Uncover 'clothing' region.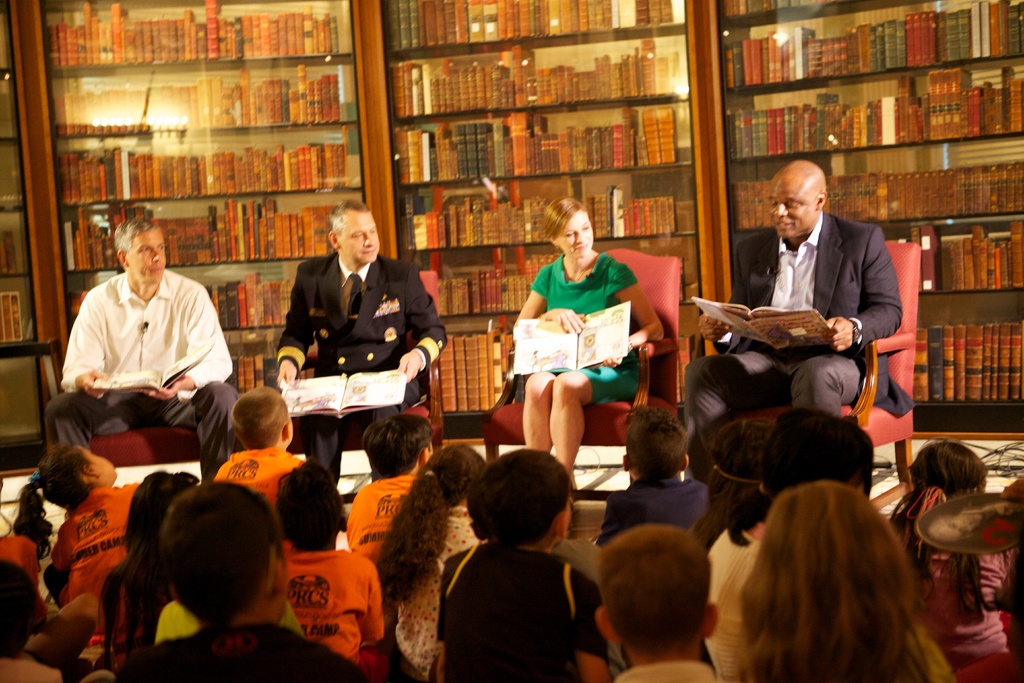
Uncovered: region(120, 622, 361, 682).
